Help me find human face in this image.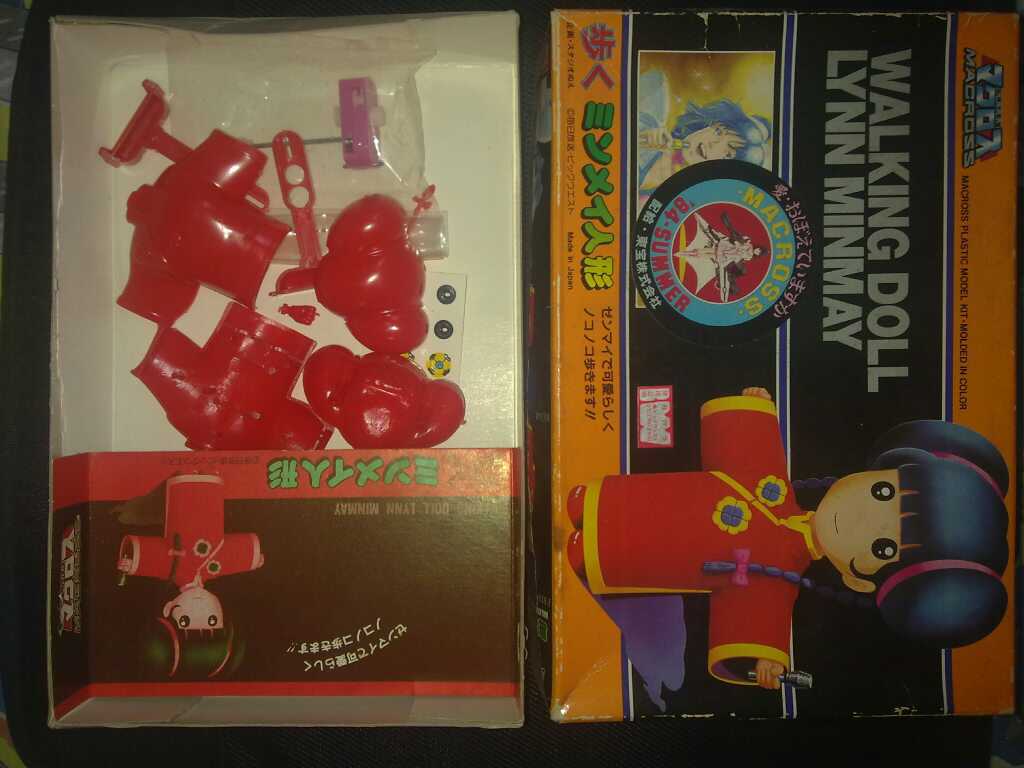
Found it: (814, 474, 897, 577).
